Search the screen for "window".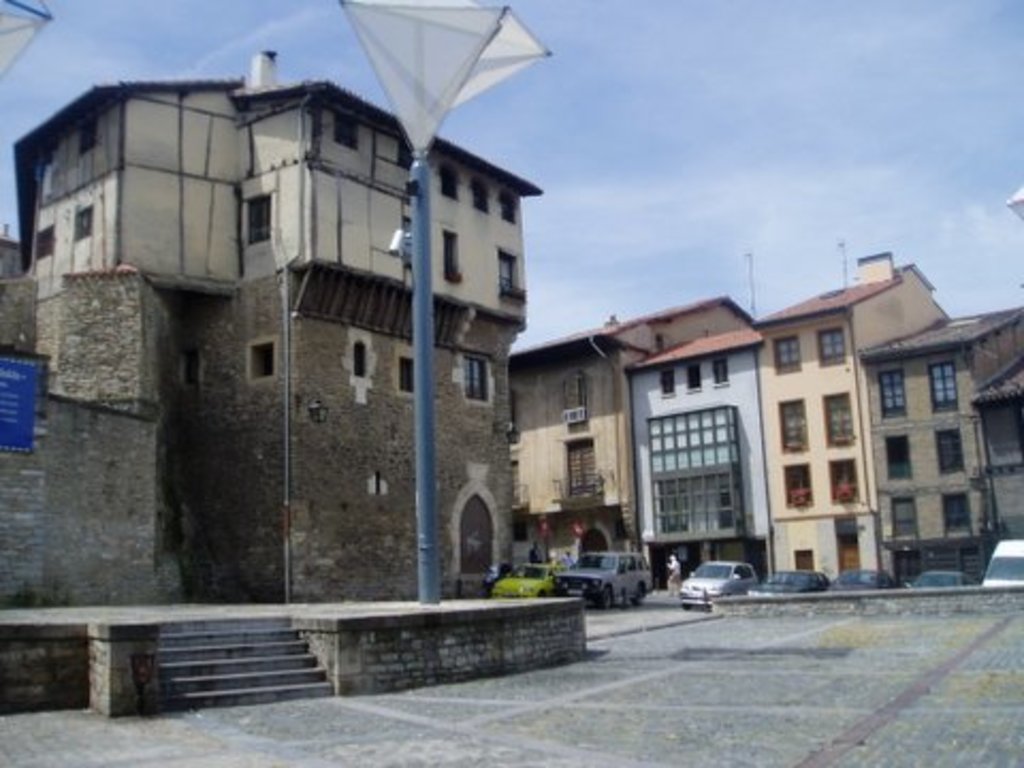
Found at <bbox>38, 222, 55, 258</bbox>.
